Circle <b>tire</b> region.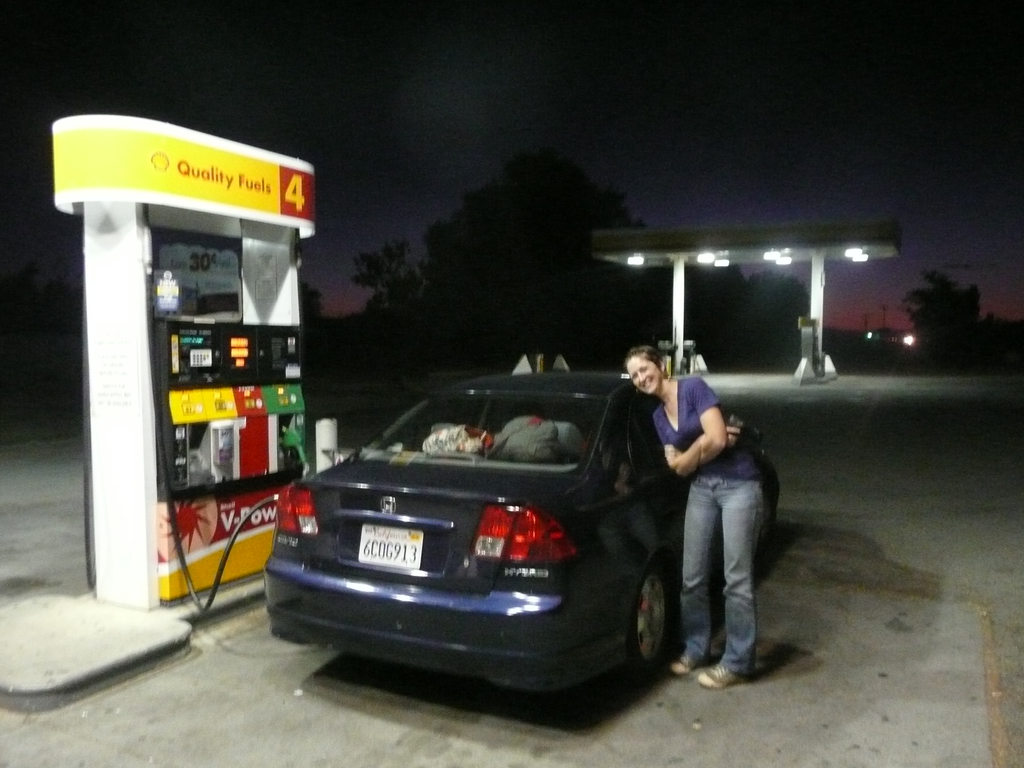
Region: 611:559:676:692.
